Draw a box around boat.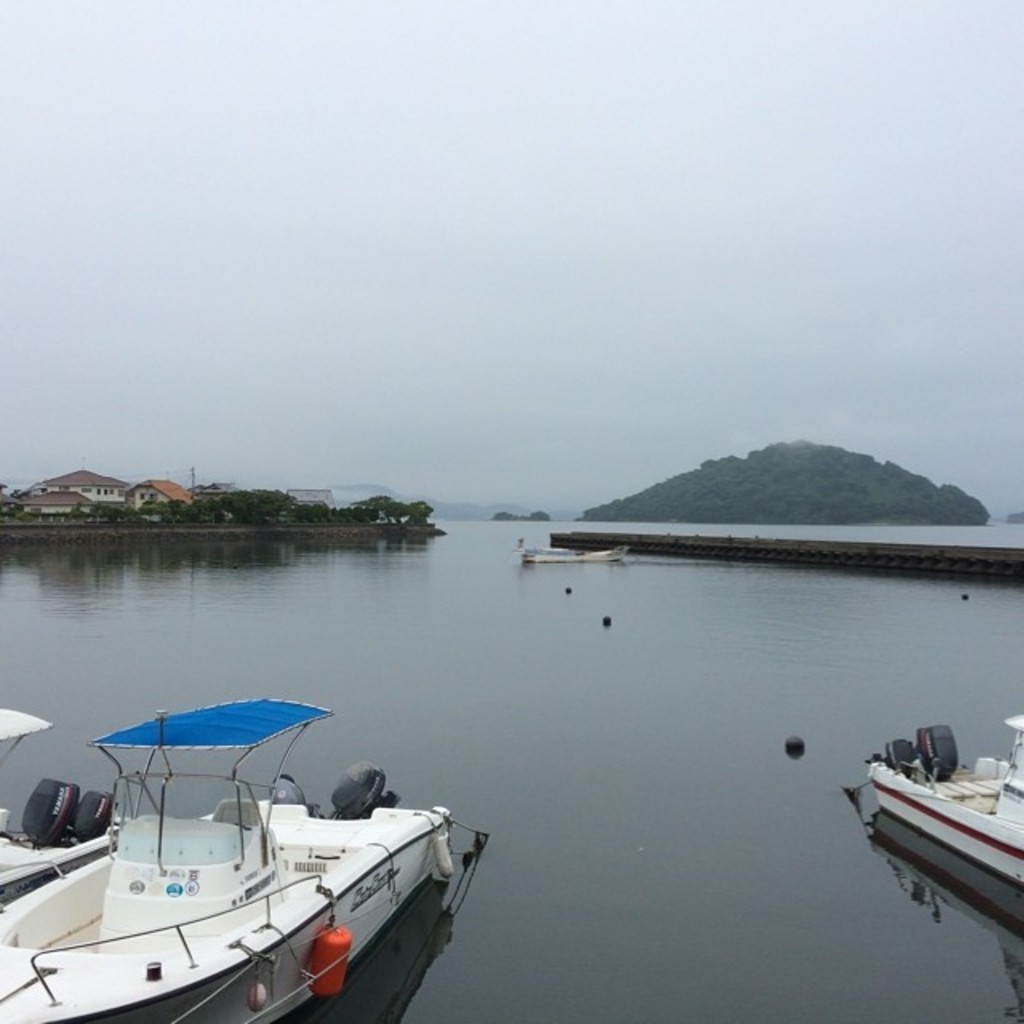
[x1=40, y1=670, x2=443, y2=976].
